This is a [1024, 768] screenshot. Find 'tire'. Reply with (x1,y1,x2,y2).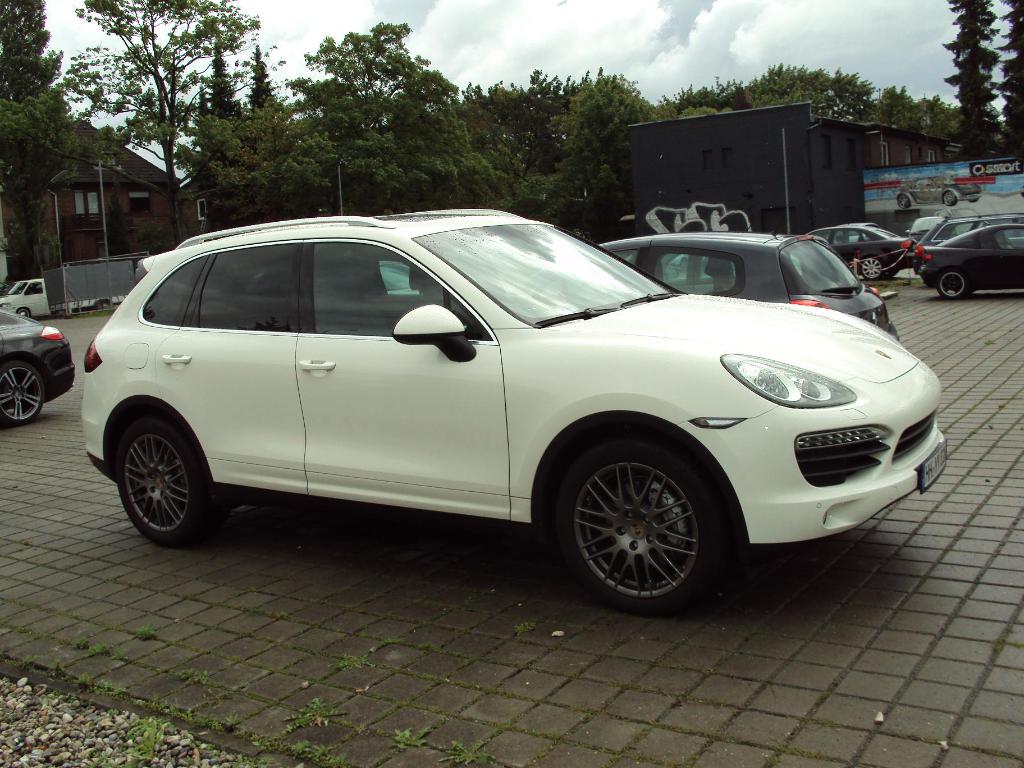
(862,257,882,280).
